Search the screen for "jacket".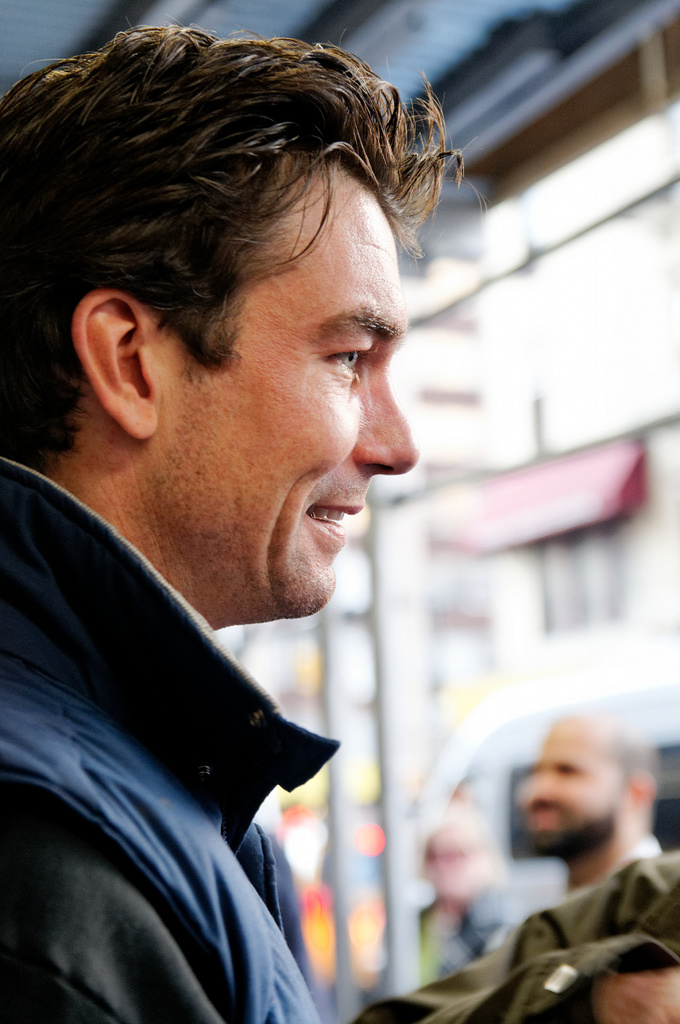
Found at [x1=0, y1=528, x2=358, y2=993].
